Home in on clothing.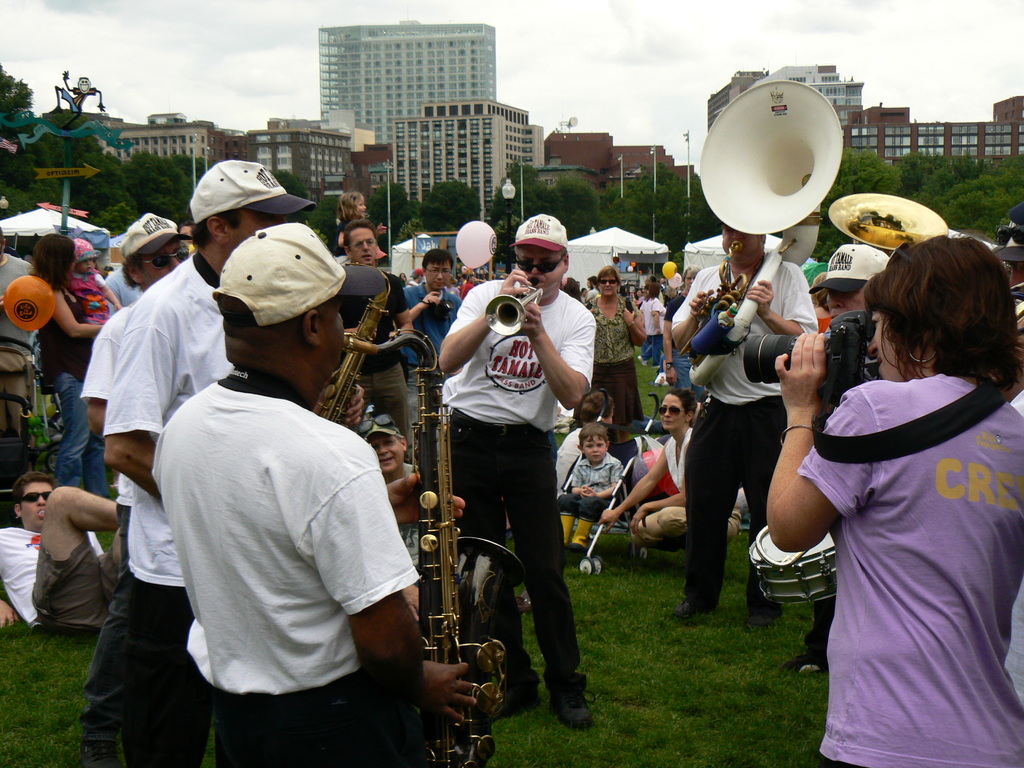
Homed in at {"left": 82, "top": 305, "right": 124, "bottom": 402}.
